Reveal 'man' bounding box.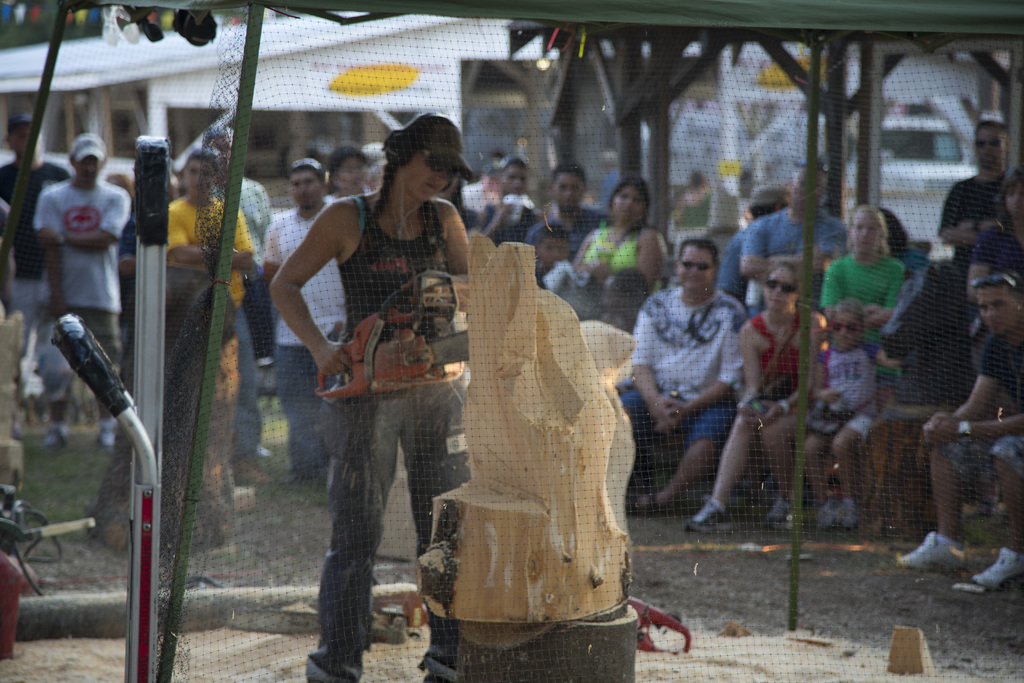
Revealed: (x1=0, y1=102, x2=70, y2=447).
